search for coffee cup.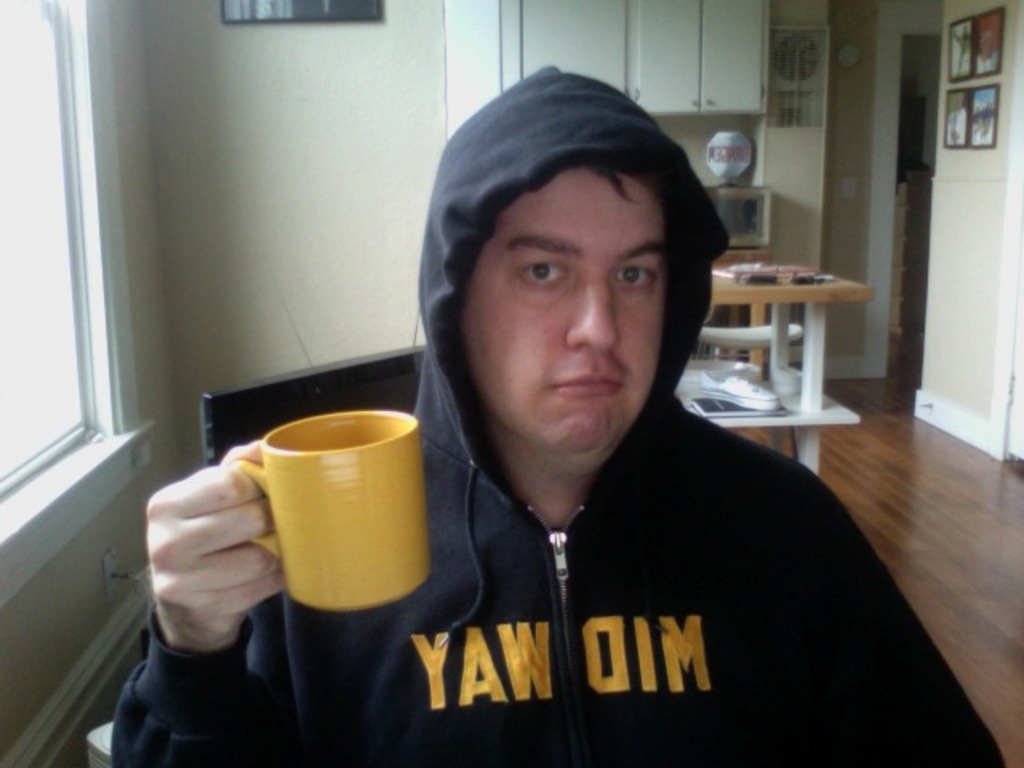
Found at Rect(224, 410, 432, 616).
